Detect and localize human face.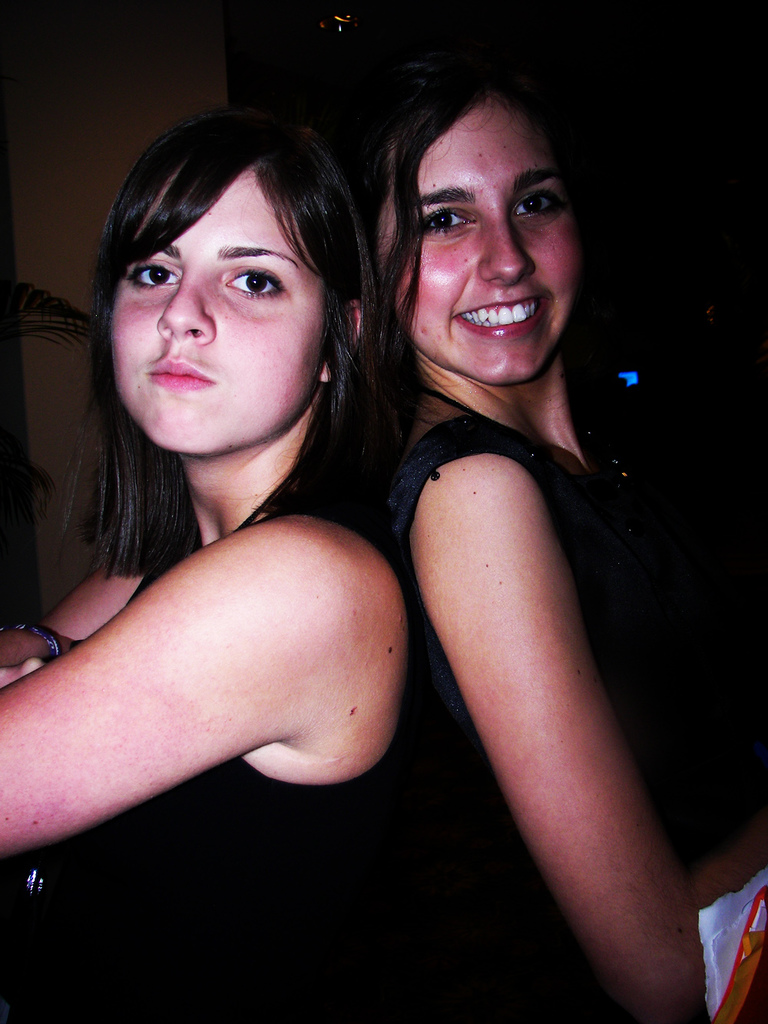
Localized at 104, 161, 323, 456.
